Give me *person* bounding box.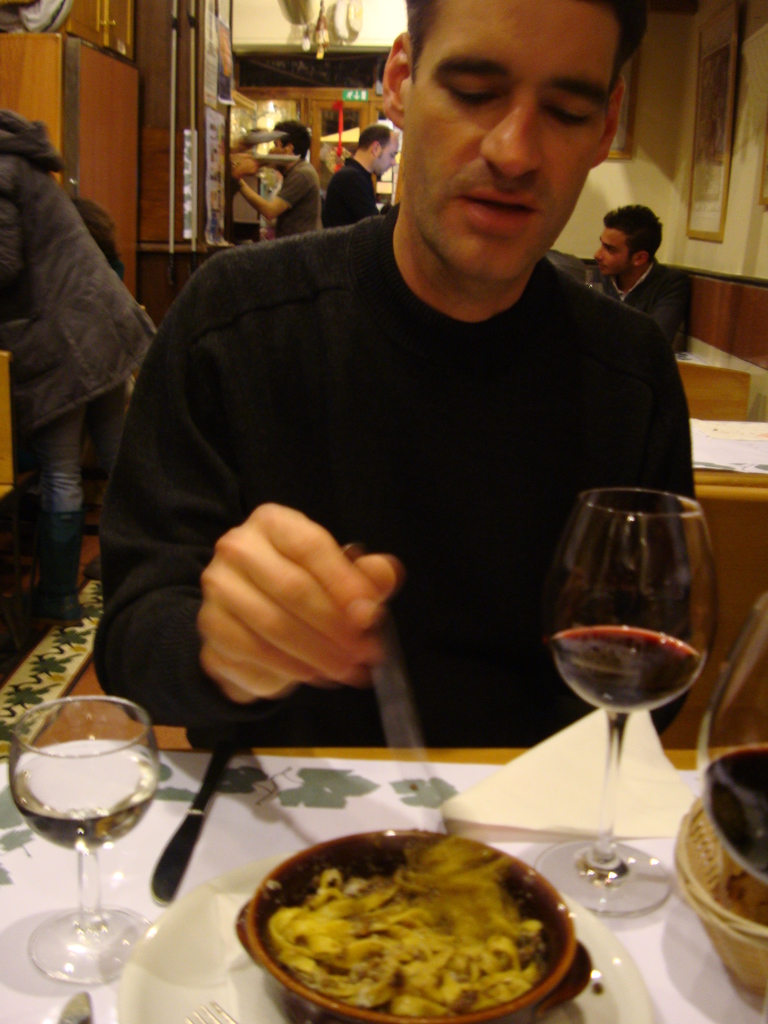
pyautogui.locateOnScreen(217, 120, 324, 237).
